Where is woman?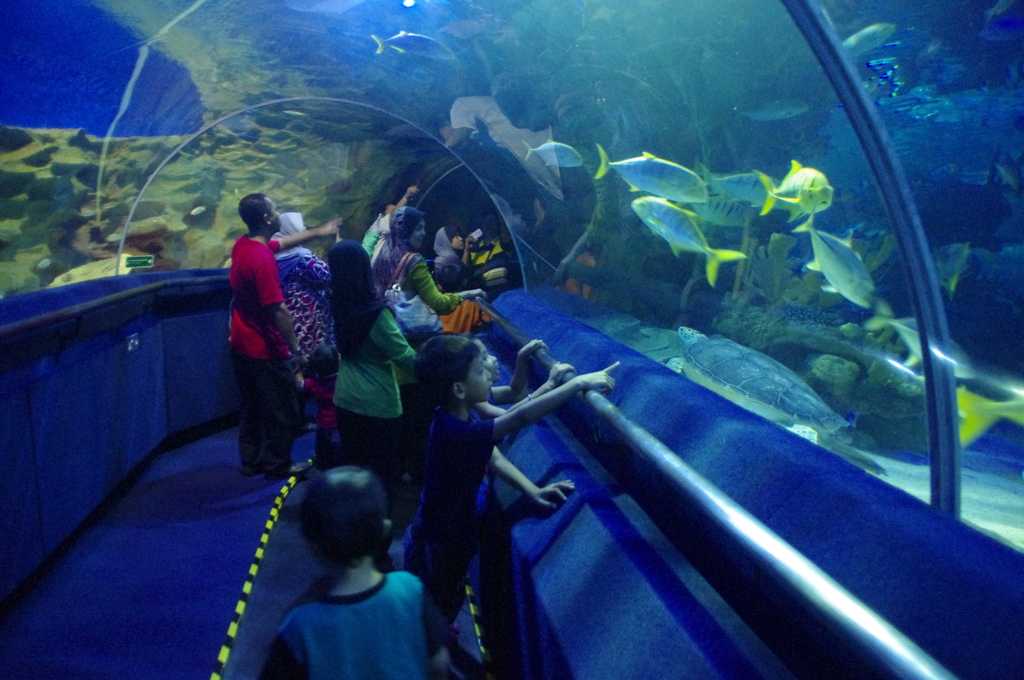
BBox(370, 204, 497, 480).
